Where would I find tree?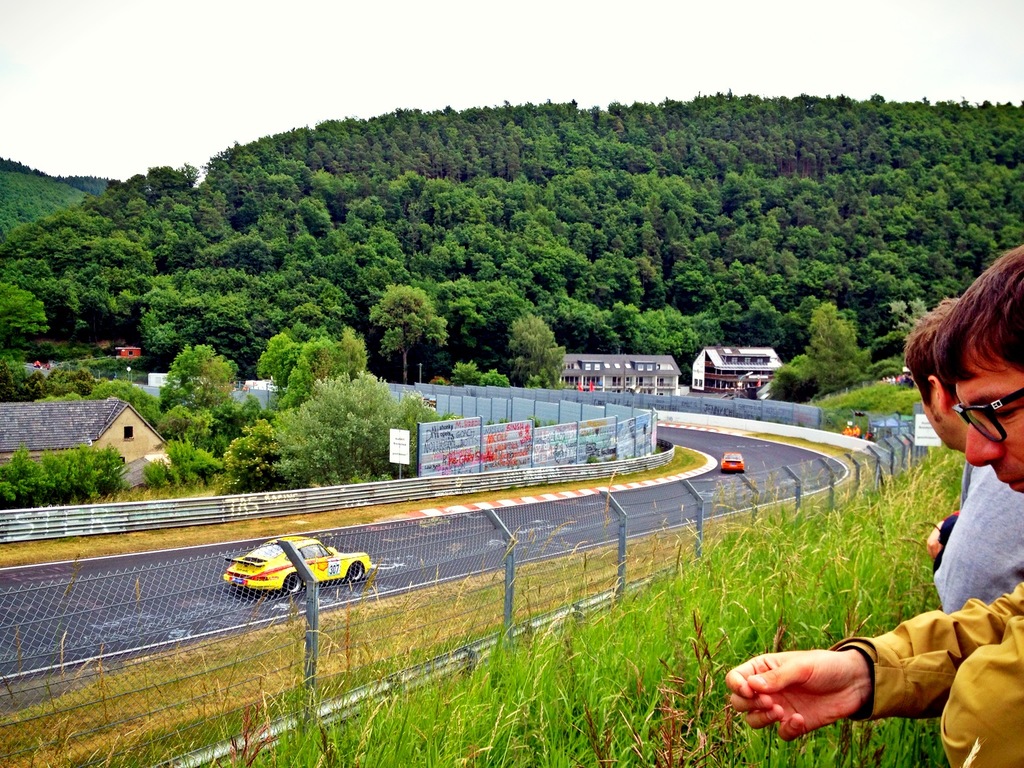
At l=157, t=345, r=238, b=413.
